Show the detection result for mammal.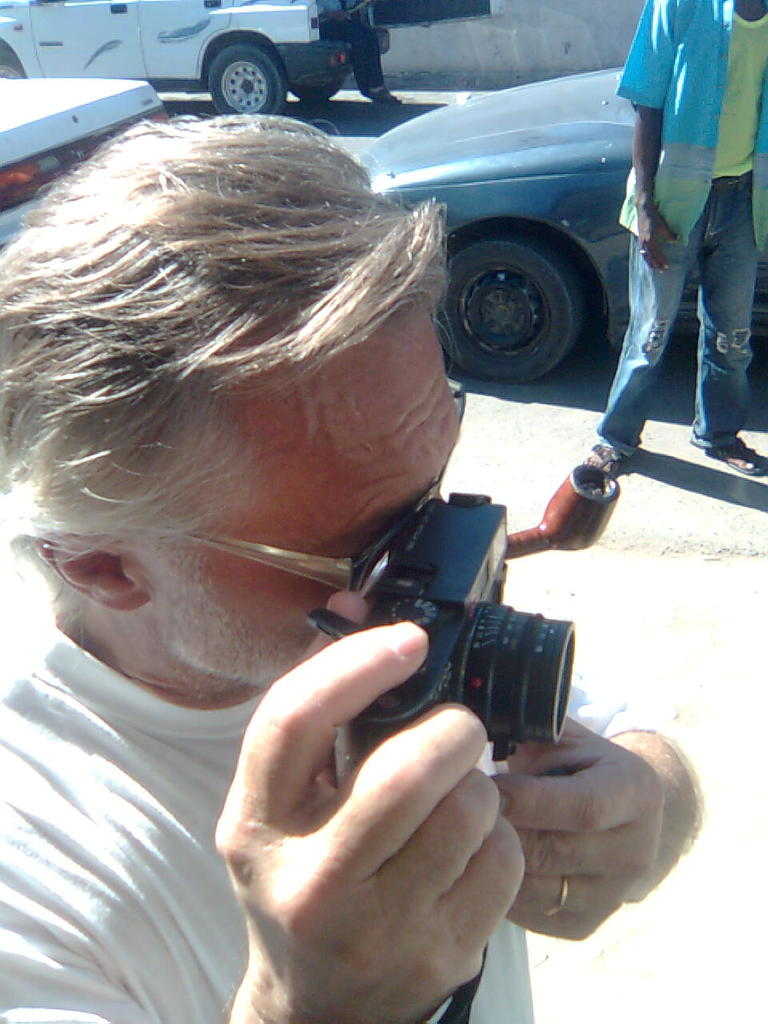
<region>582, 0, 767, 483</region>.
